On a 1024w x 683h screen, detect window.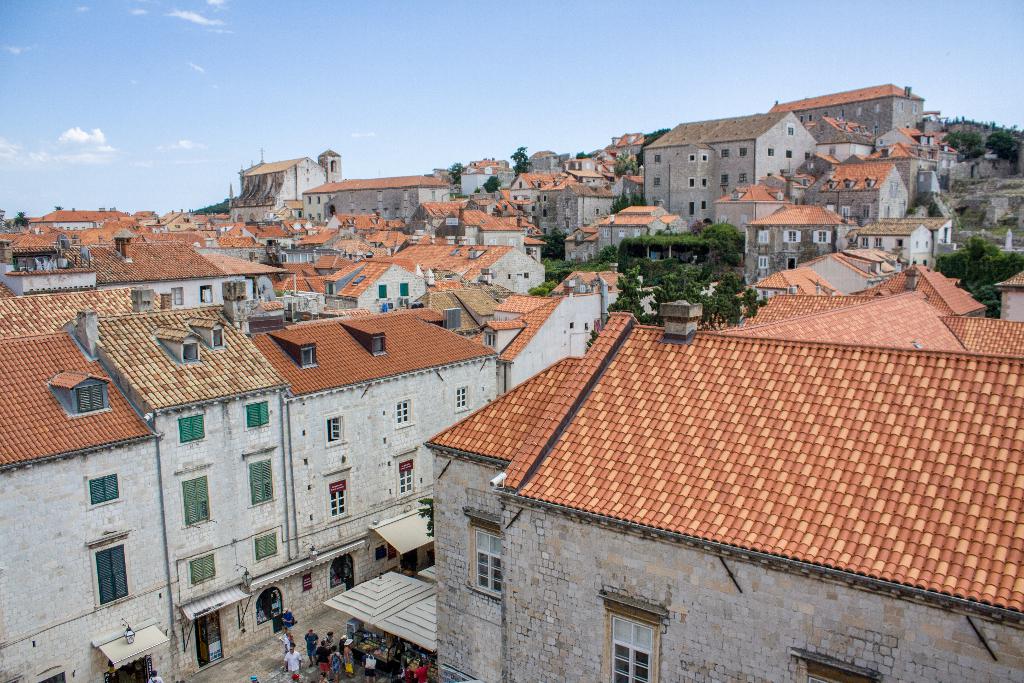
182/340/198/360.
